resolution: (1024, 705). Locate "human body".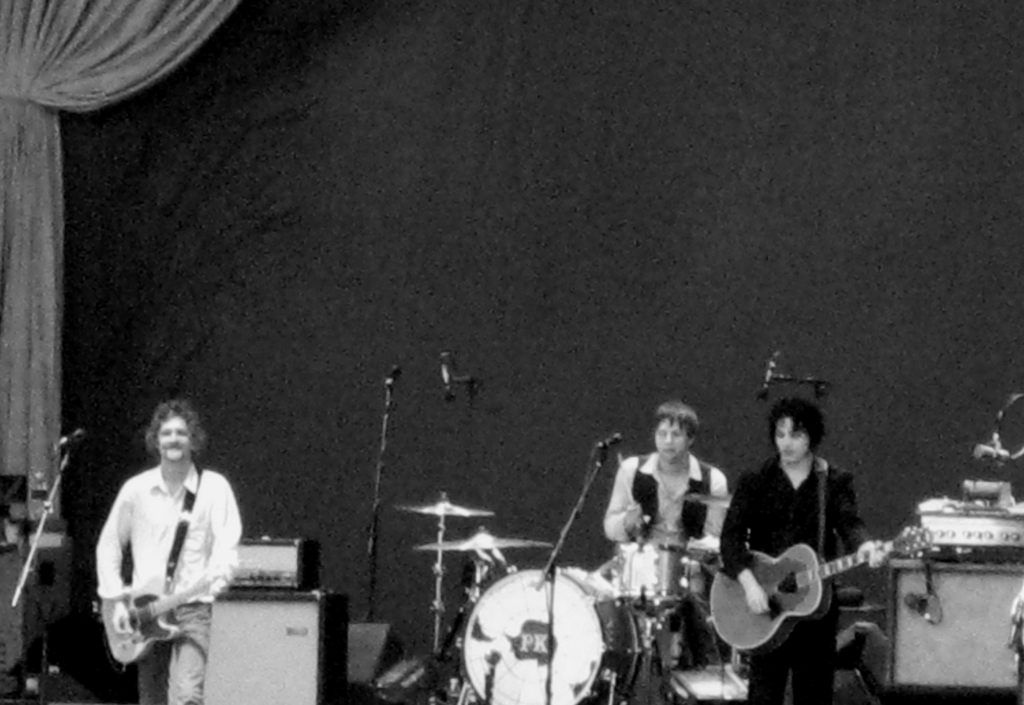
(left=599, top=402, right=737, bottom=704).
